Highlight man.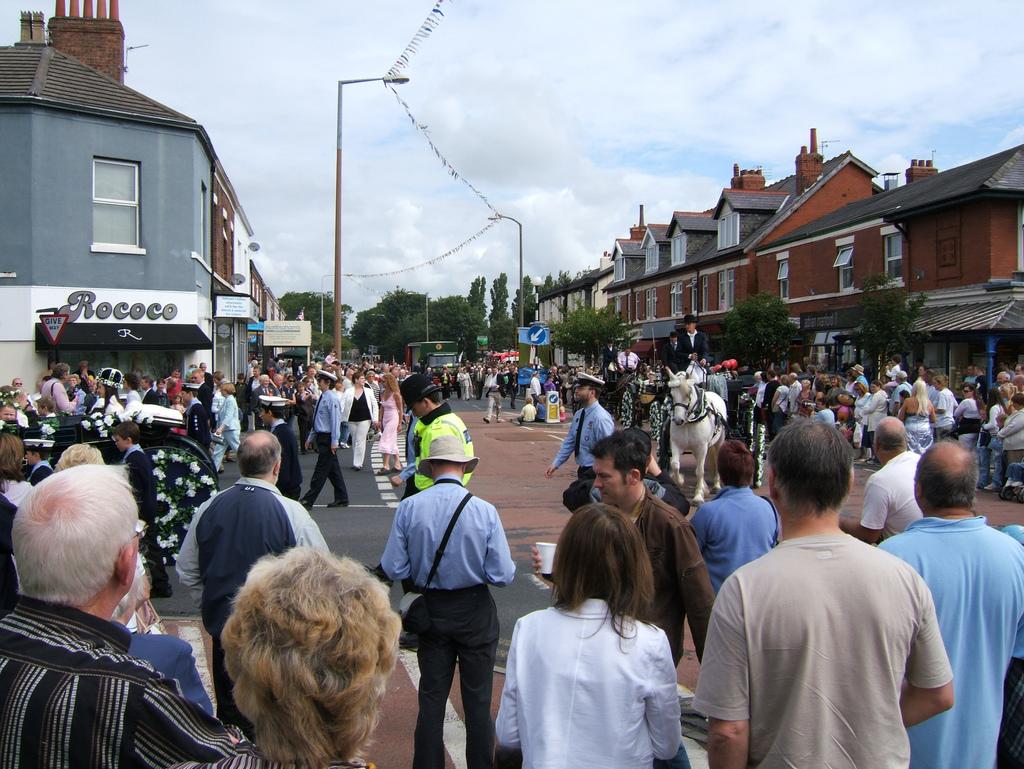
Highlighted region: x1=474 y1=363 x2=487 y2=398.
